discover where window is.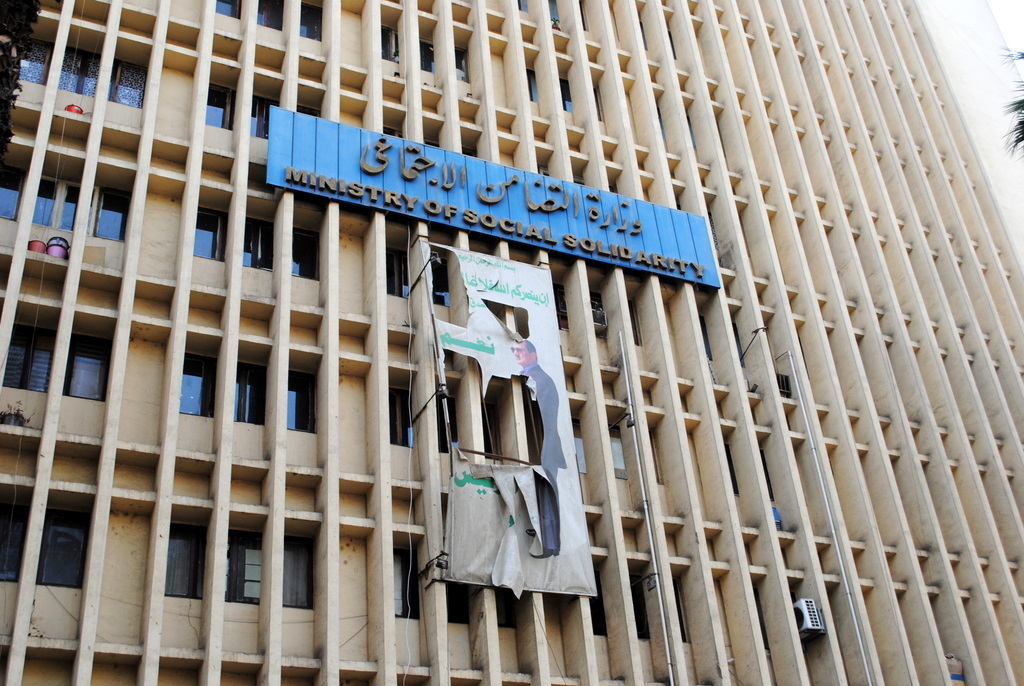
Discovered at (287,224,328,284).
